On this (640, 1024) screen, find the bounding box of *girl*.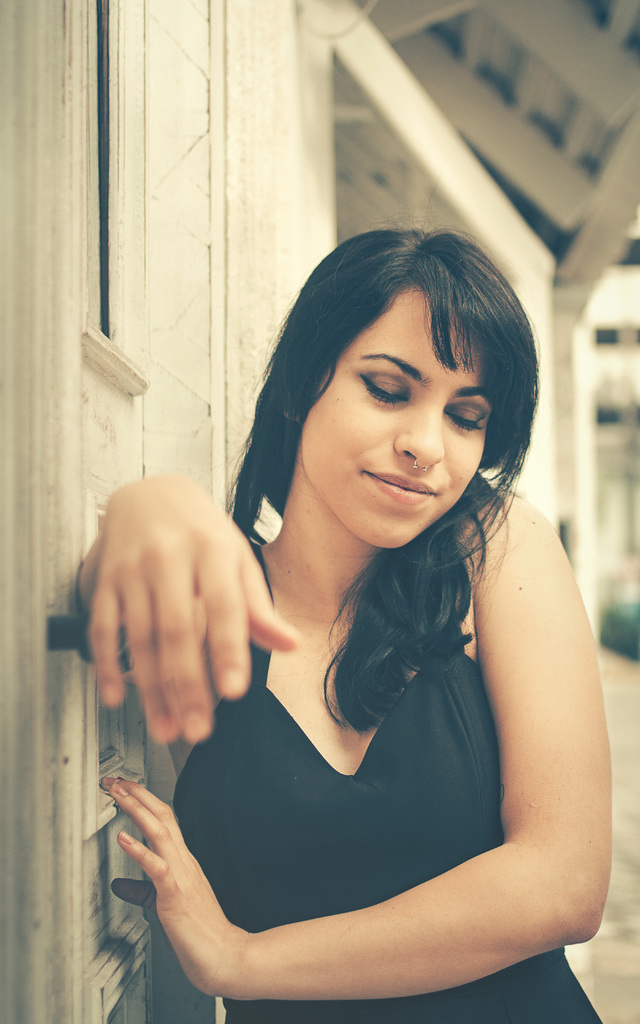
Bounding box: l=83, t=227, r=609, b=1023.
